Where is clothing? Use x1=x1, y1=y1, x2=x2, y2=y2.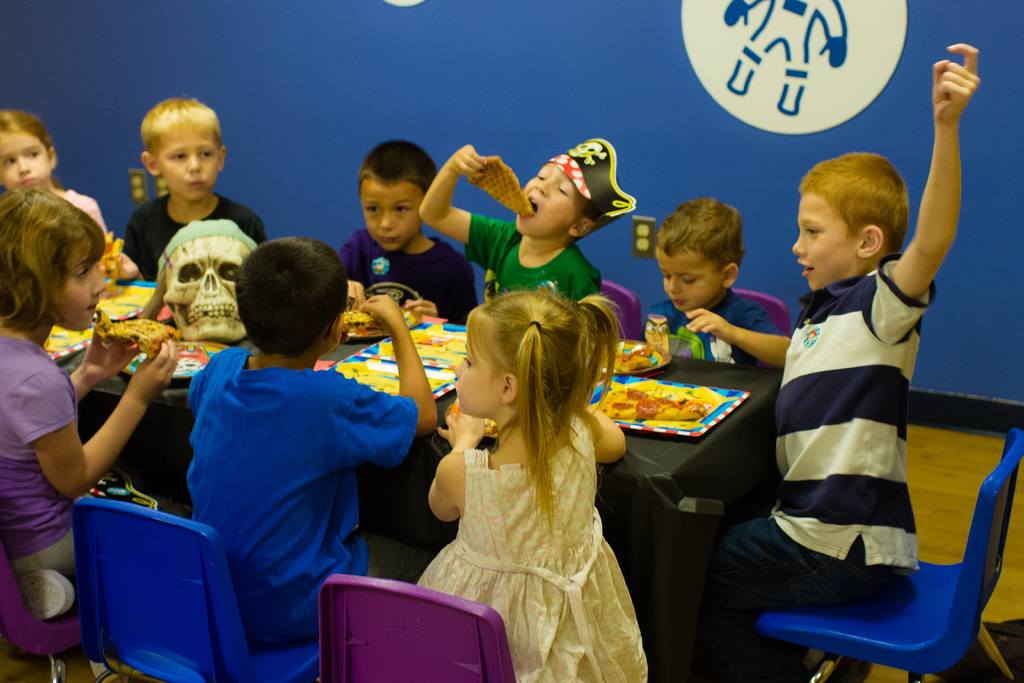
x1=0, y1=334, x2=121, y2=618.
